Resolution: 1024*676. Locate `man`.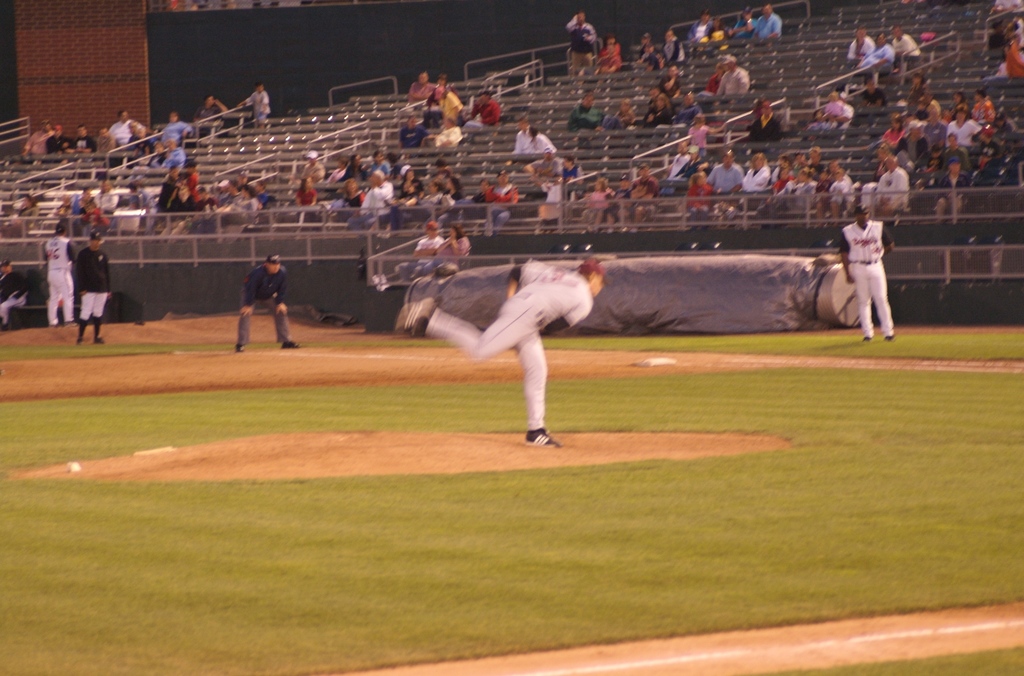
pyautogui.locateOnScreen(76, 231, 111, 345).
